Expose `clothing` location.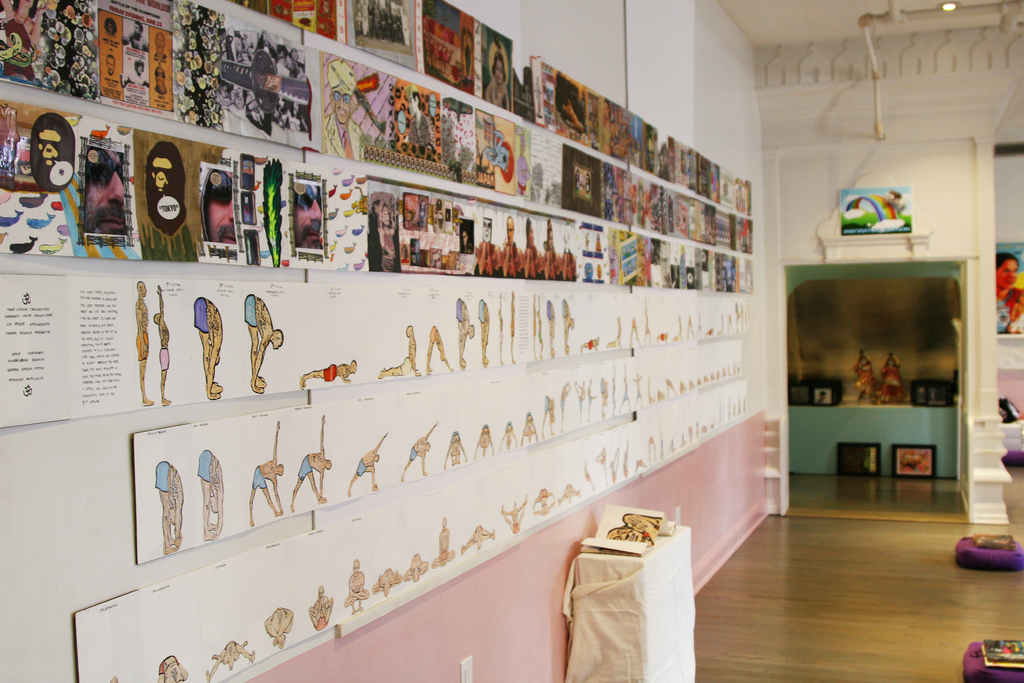
Exposed at <region>323, 117, 365, 161</region>.
